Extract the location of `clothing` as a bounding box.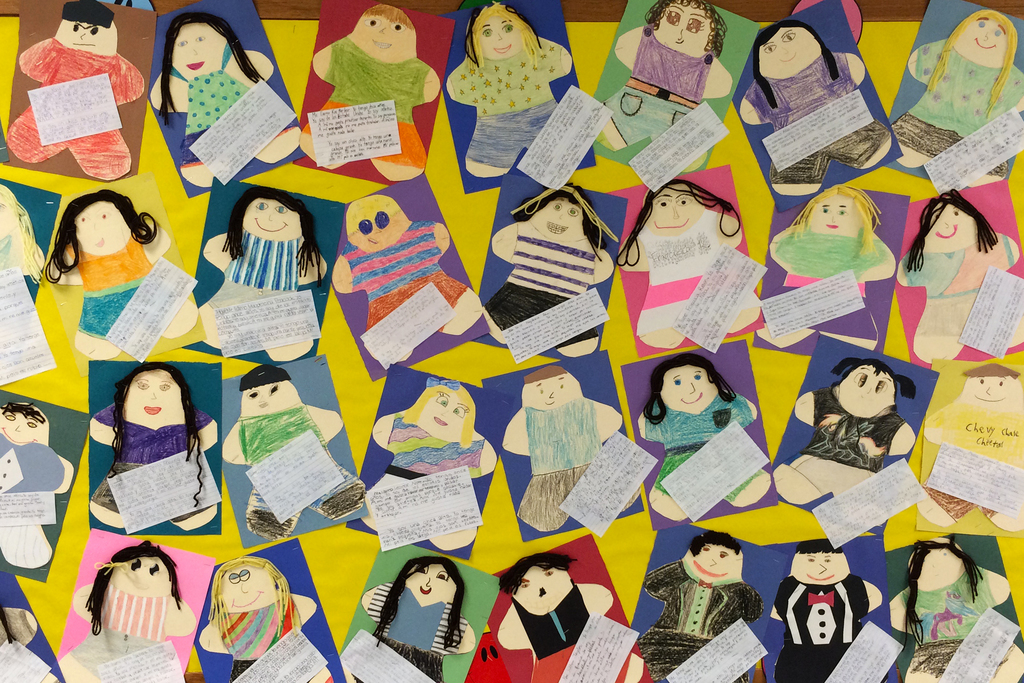
<region>769, 572, 867, 682</region>.
